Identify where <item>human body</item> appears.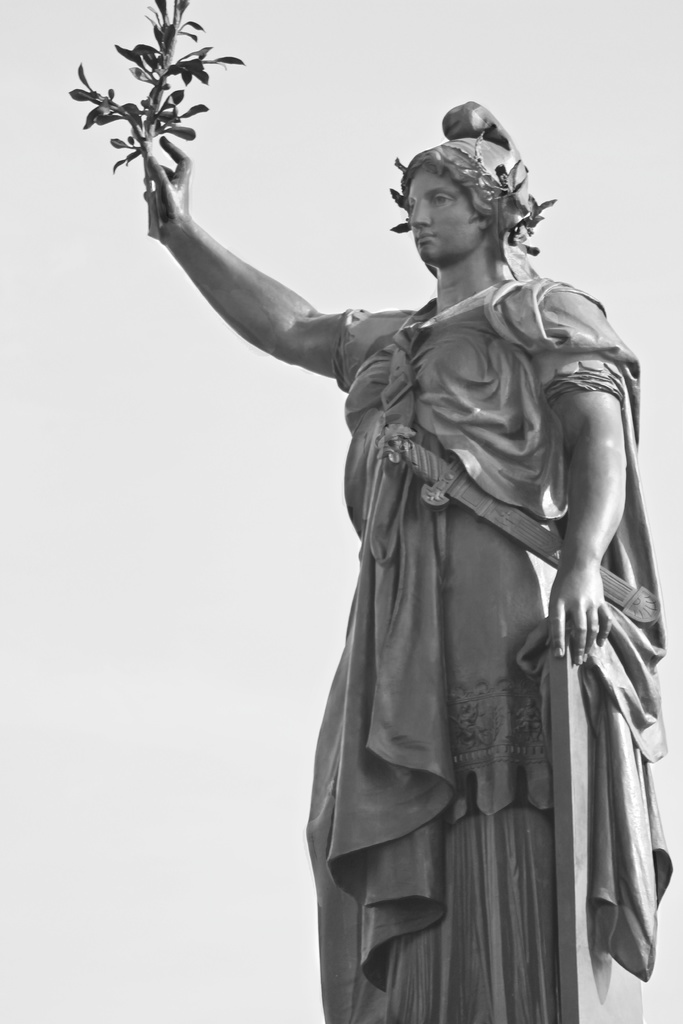
Appears at (179,98,636,997).
